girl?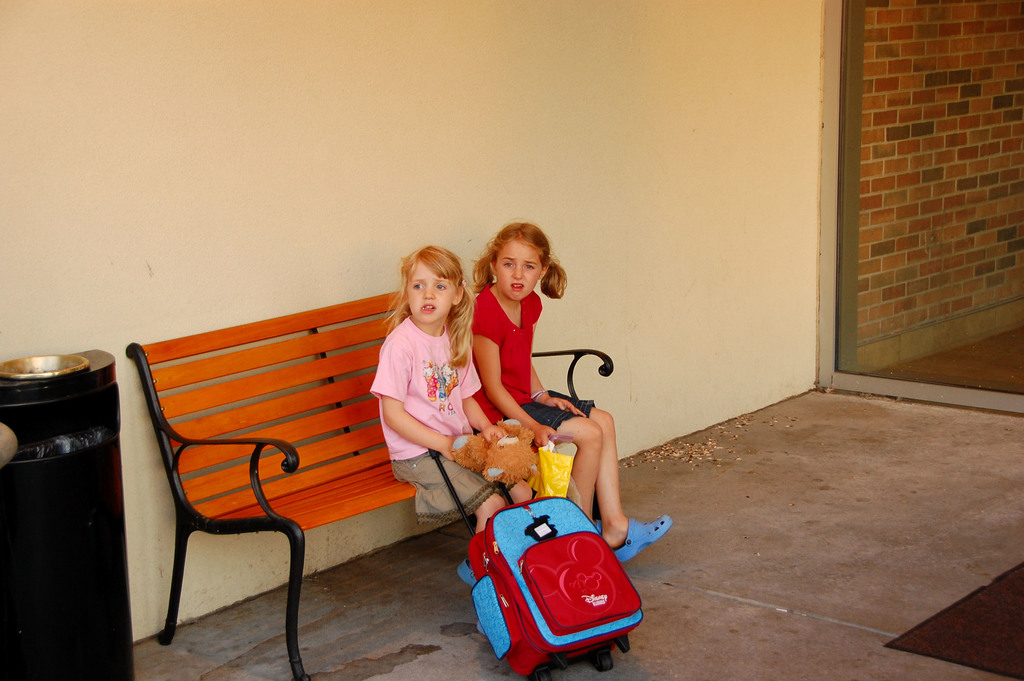
bbox=[368, 243, 537, 537]
